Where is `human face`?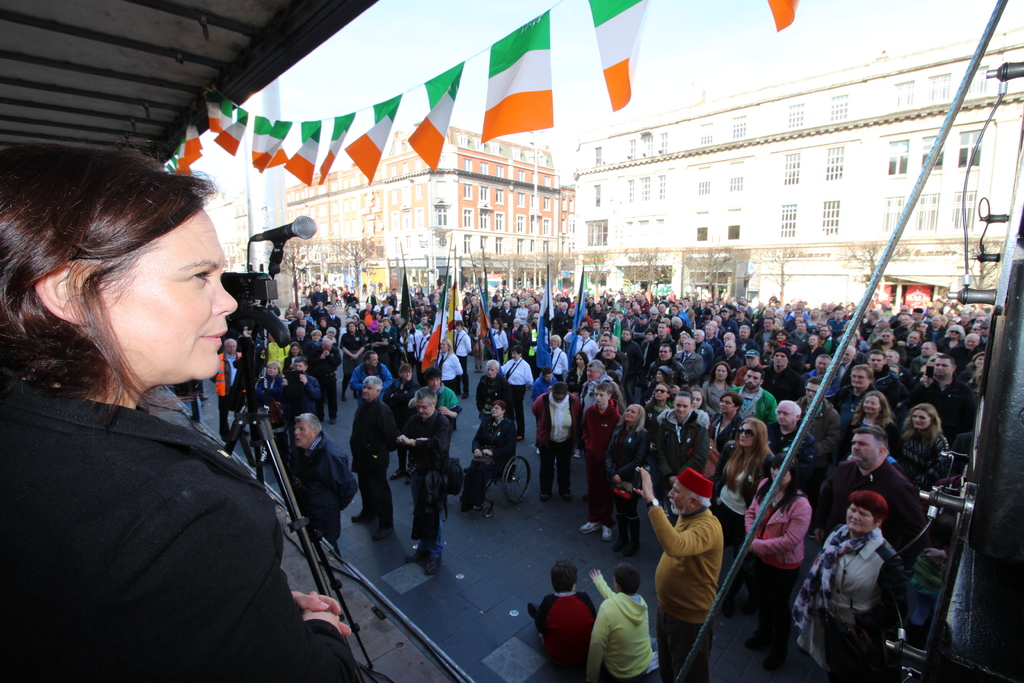
box=[766, 463, 796, 486].
